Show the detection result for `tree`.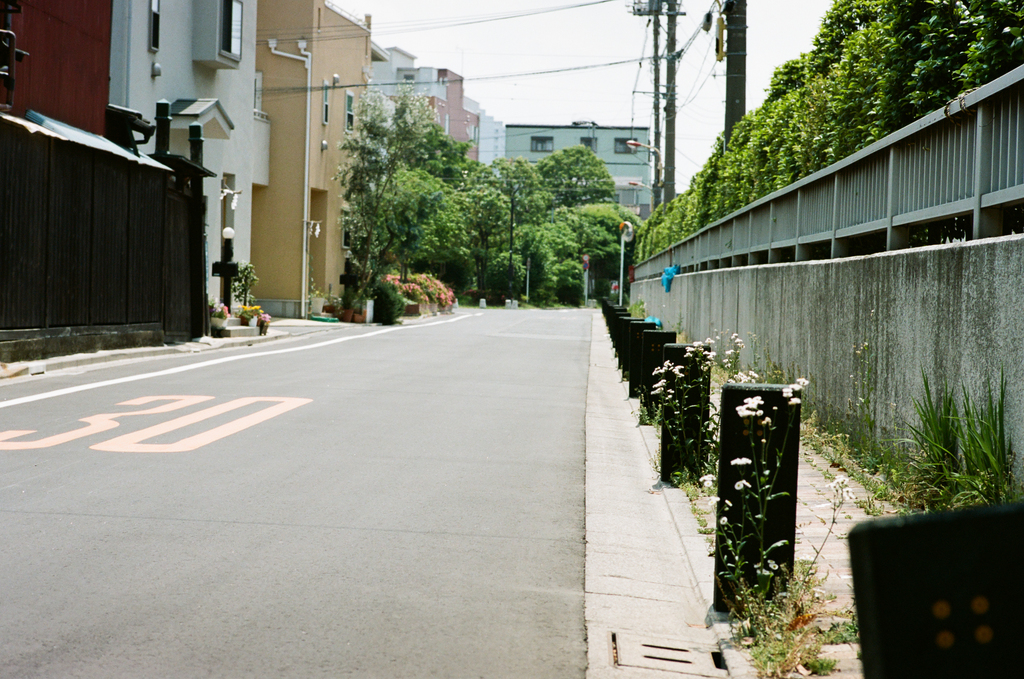
<bbox>536, 144, 612, 208</bbox>.
